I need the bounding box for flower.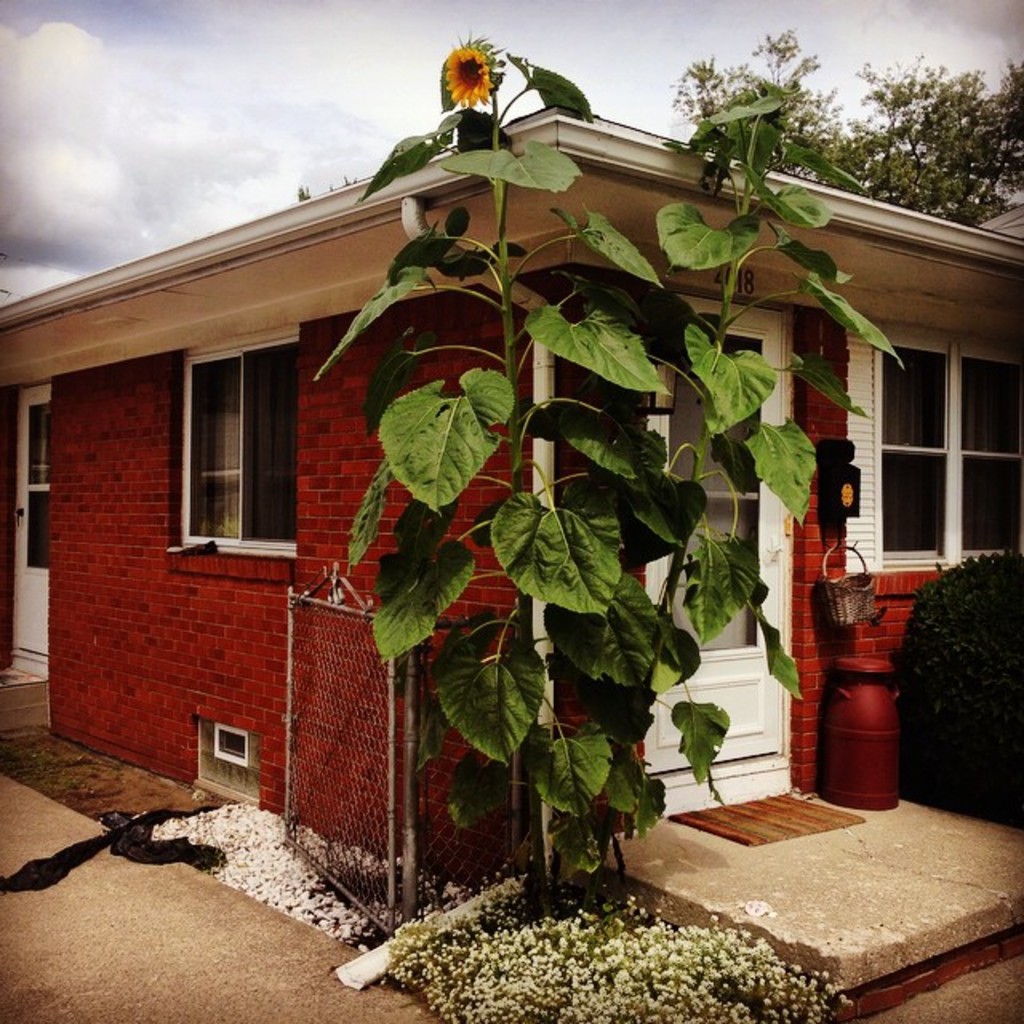
Here it is: (435,21,552,120).
